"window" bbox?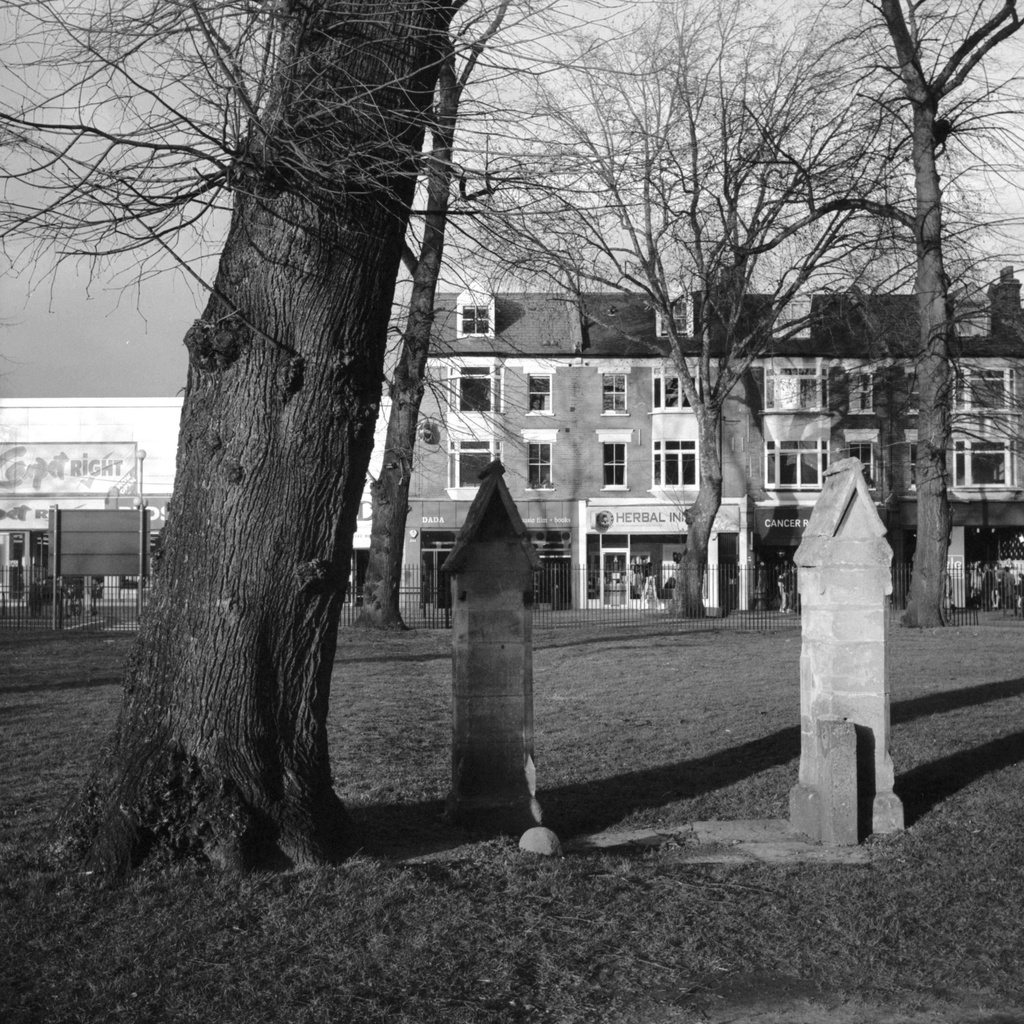
[left=941, top=360, right=1023, bottom=417]
